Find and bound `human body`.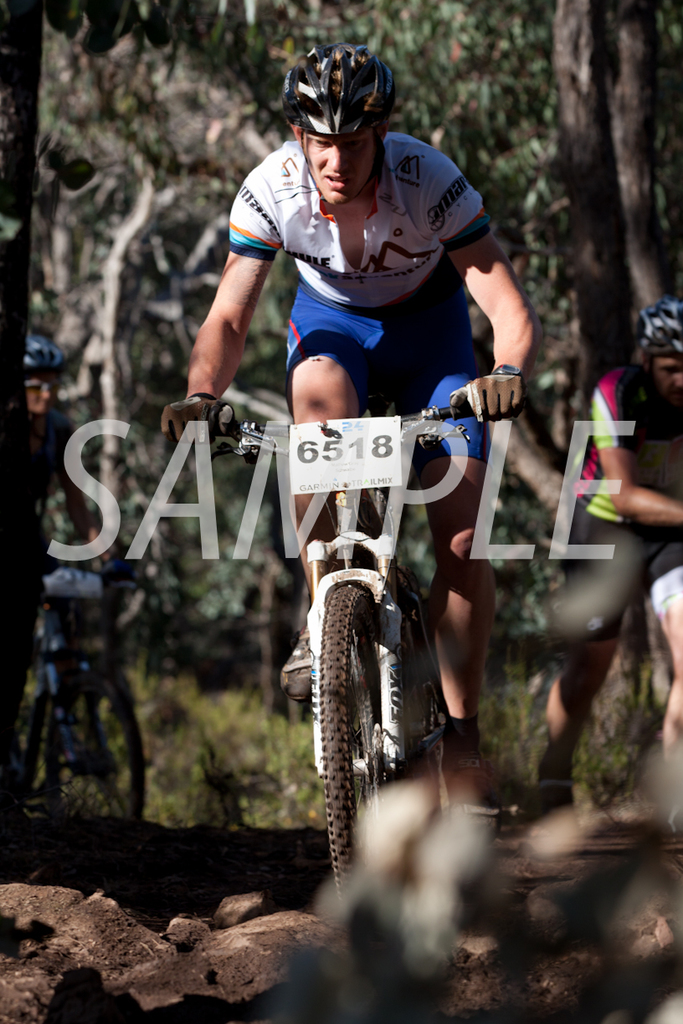
Bound: left=167, top=42, right=537, bottom=812.
